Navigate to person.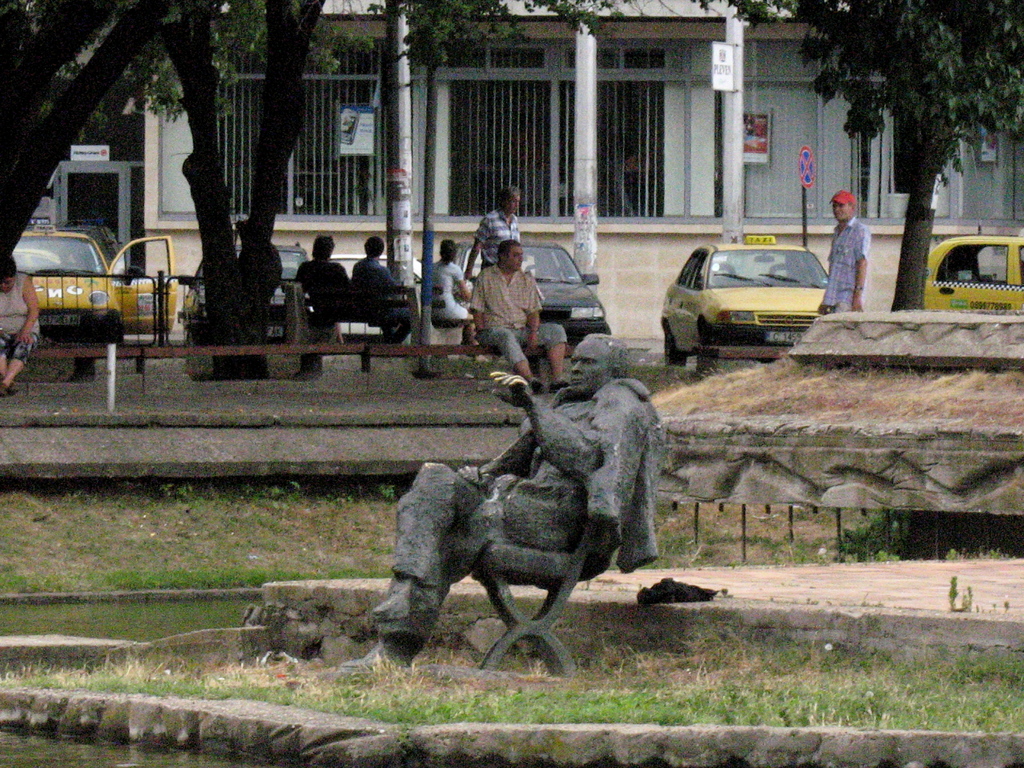
Navigation target: x1=813 y1=191 x2=876 y2=315.
